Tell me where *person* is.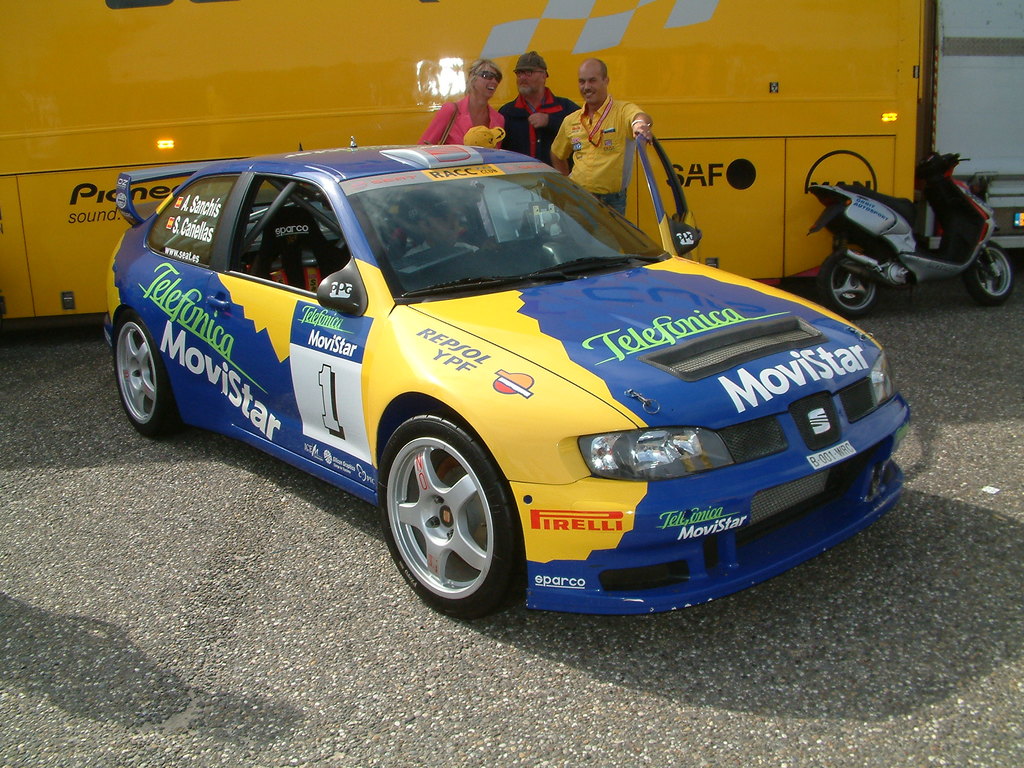
*person* is at x1=500, y1=49, x2=583, y2=176.
